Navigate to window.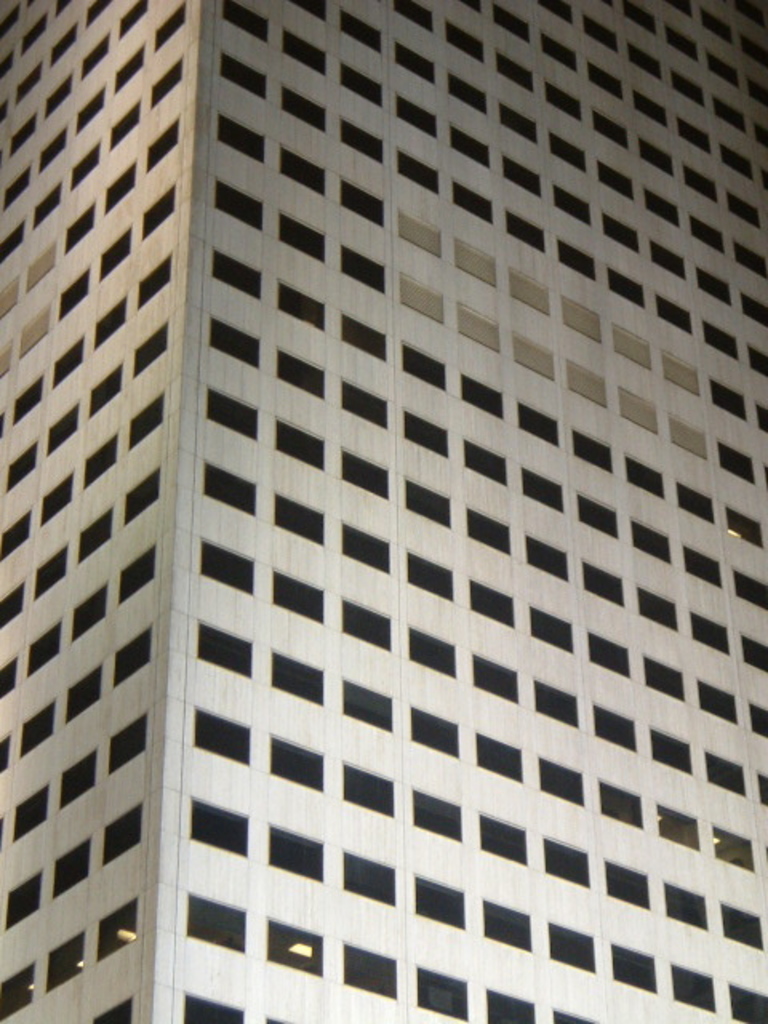
Navigation target: <box>56,0,74,10</box>.
